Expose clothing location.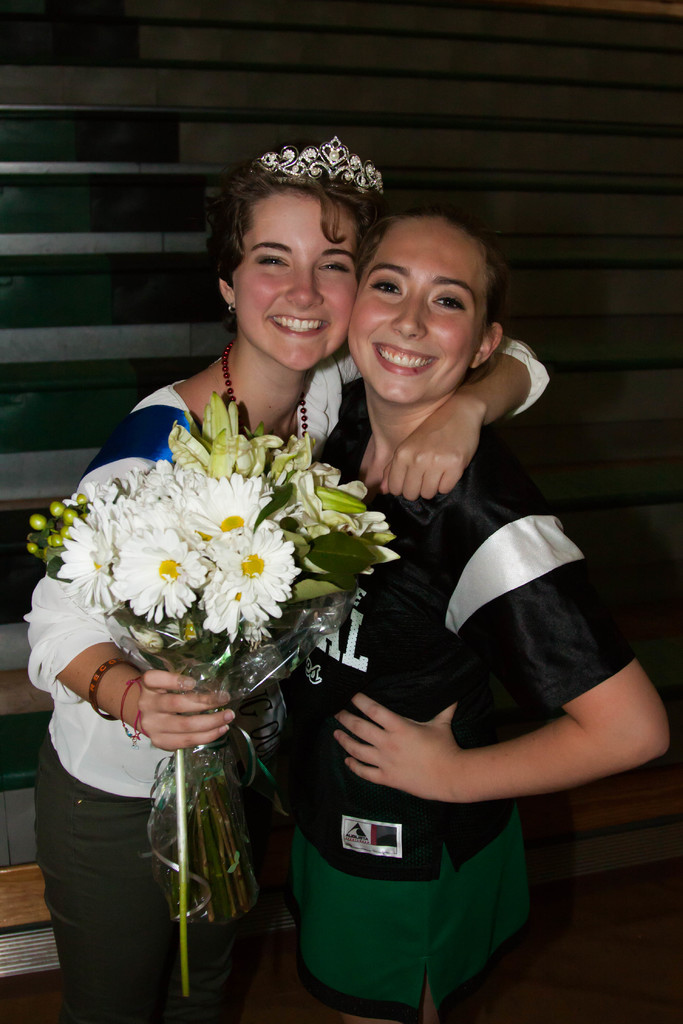
Exposed at l=21, t=335, r=552, b=1023.
